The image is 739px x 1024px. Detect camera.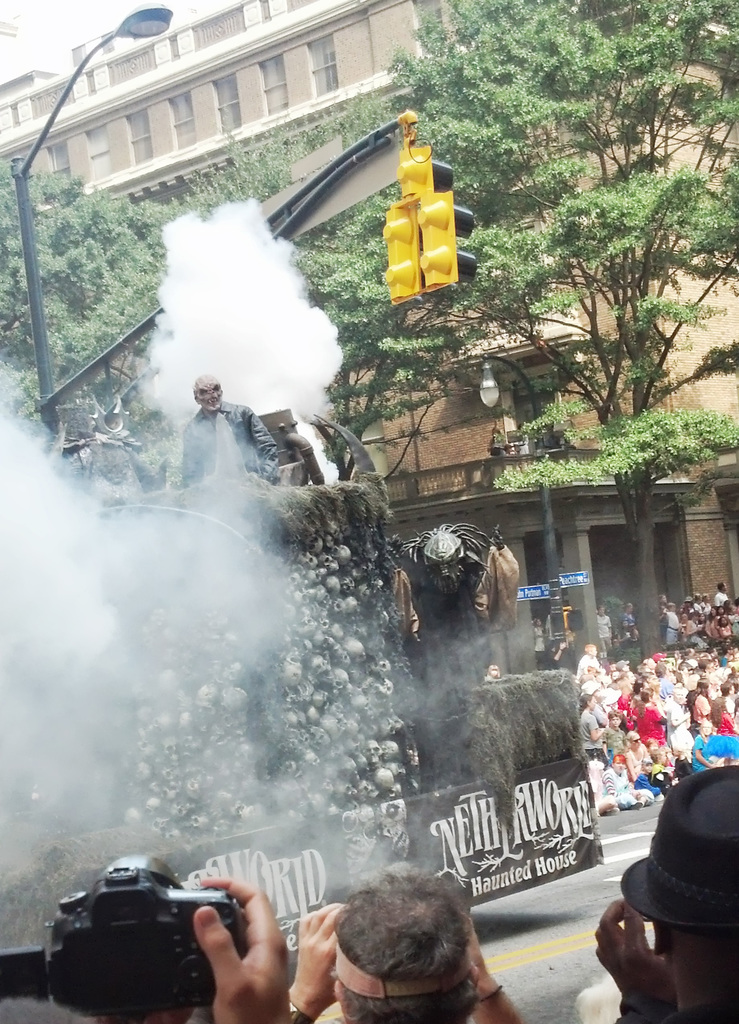
Detection: detection(0, 855, 238, 1023).
